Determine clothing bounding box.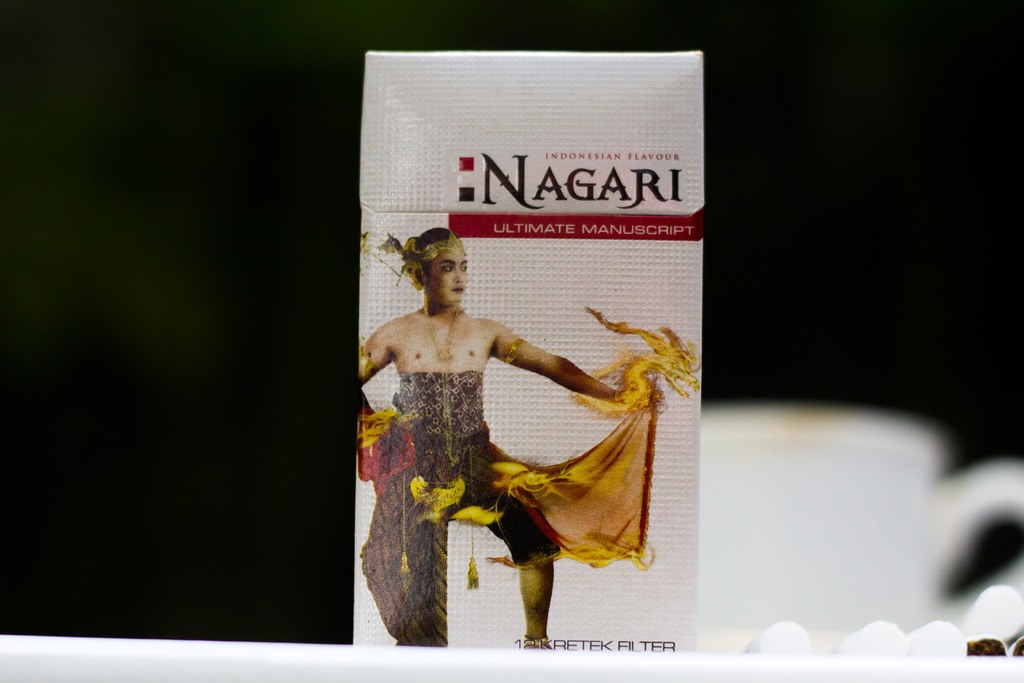
Determined: (left=358, top=368, right=660, bottom=648).
